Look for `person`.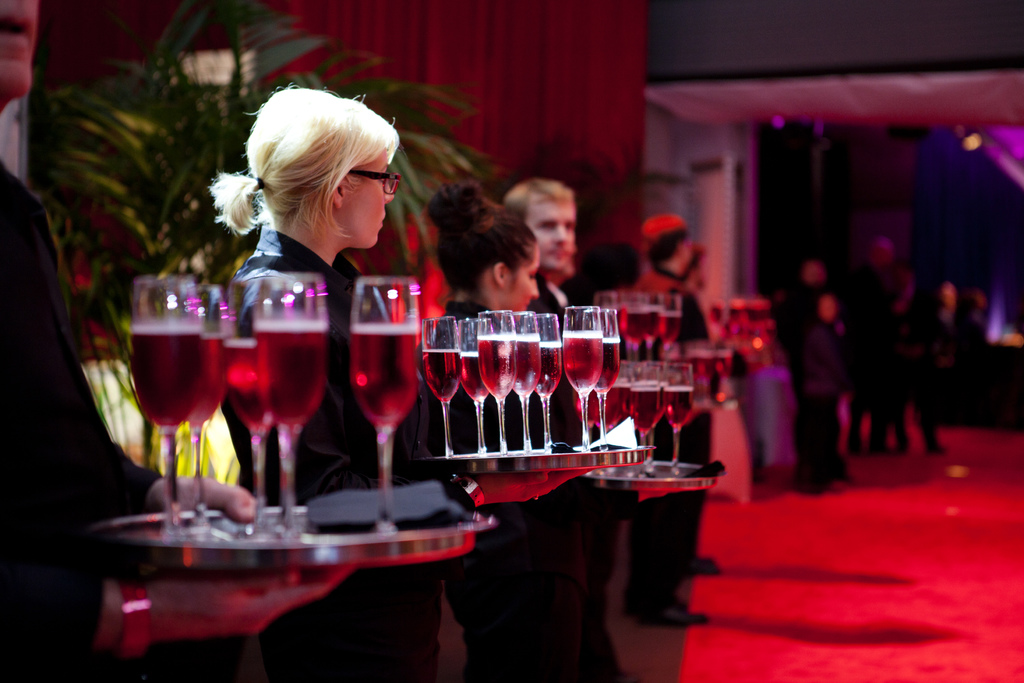
Found: Rect(0, 0, 356, 682).
